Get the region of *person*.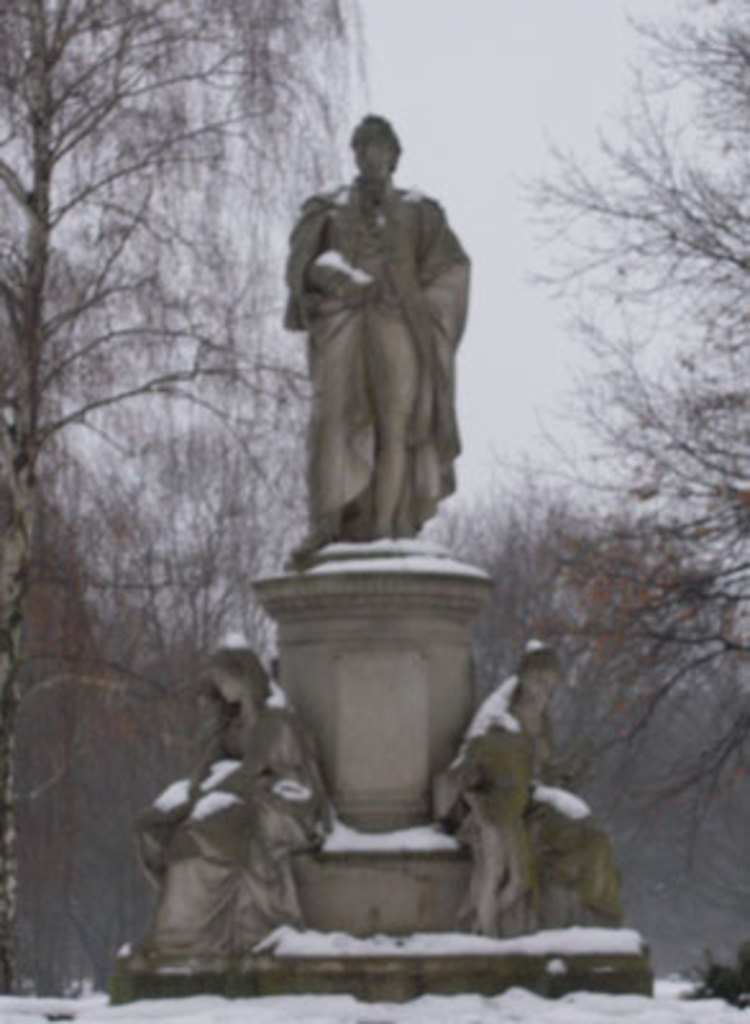
[427,635,627,934].
